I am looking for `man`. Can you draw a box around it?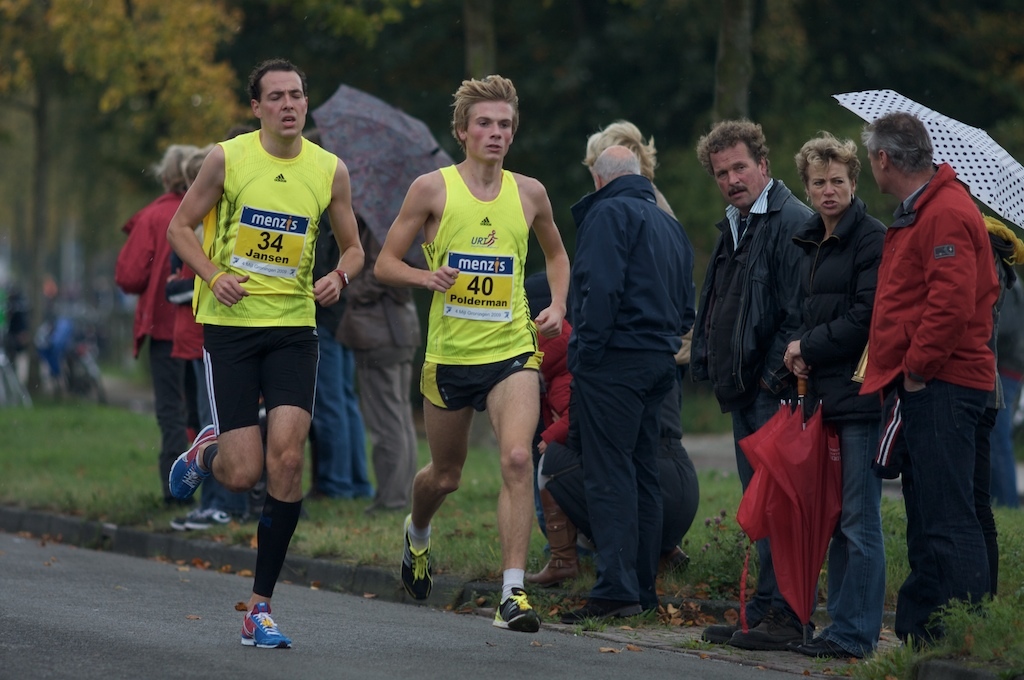
Sure, the bounding box is x1=563 y1=143 x2=693 y2=625.
